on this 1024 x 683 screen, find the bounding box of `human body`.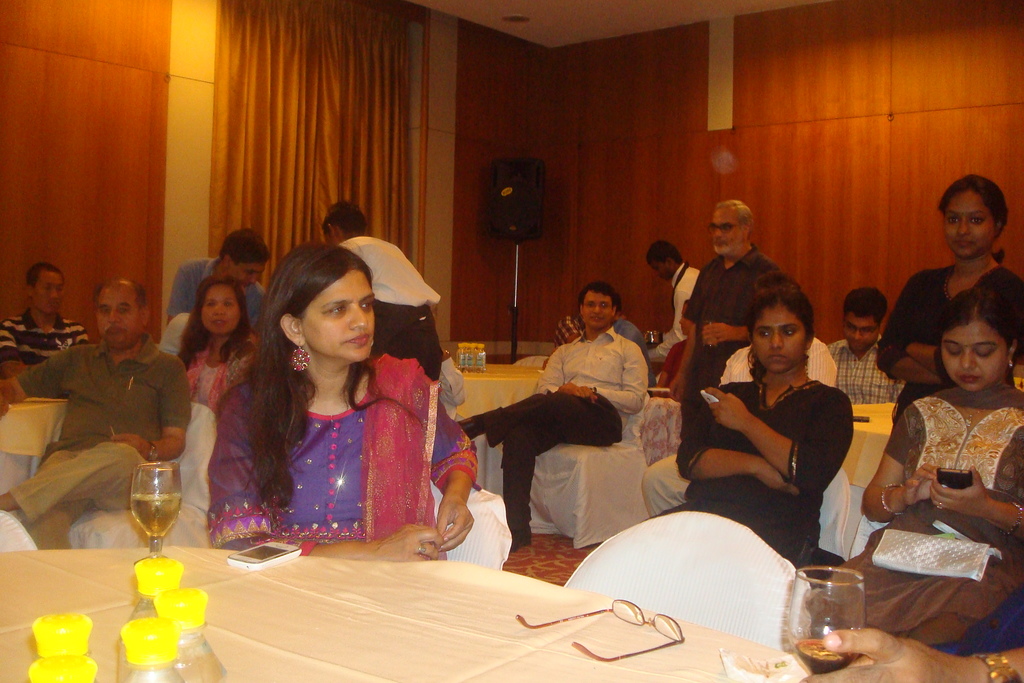
Bounding box: 0,270,81,371.
